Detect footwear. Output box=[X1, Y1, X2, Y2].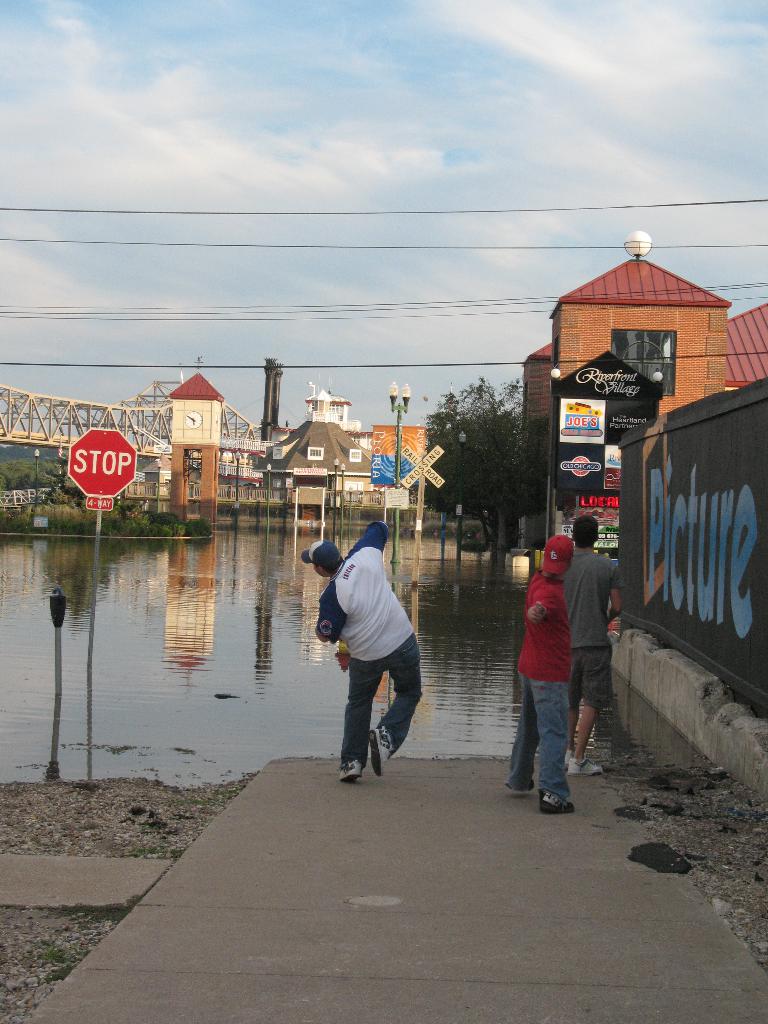
box=[538, 803, 580, 816].
